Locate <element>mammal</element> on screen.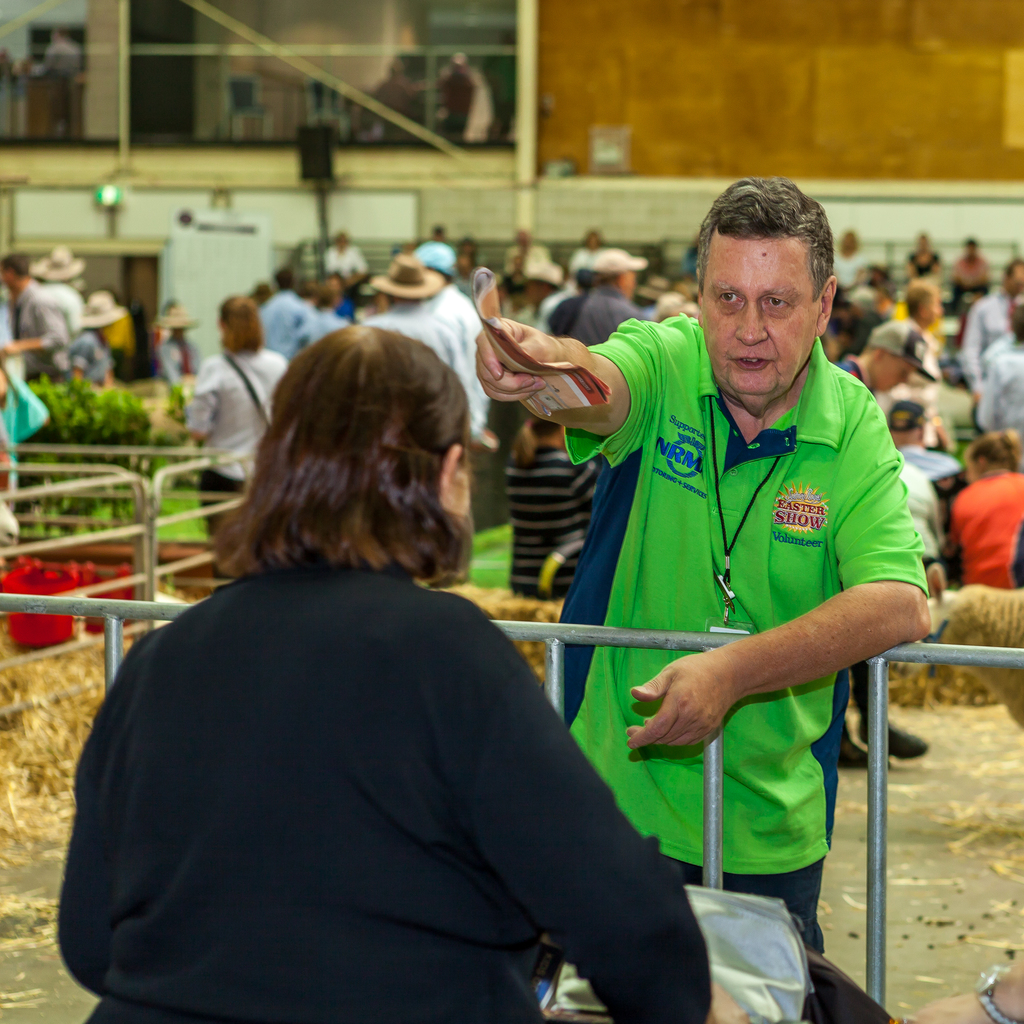
On screen at crop(65, 284, 123, 383).
